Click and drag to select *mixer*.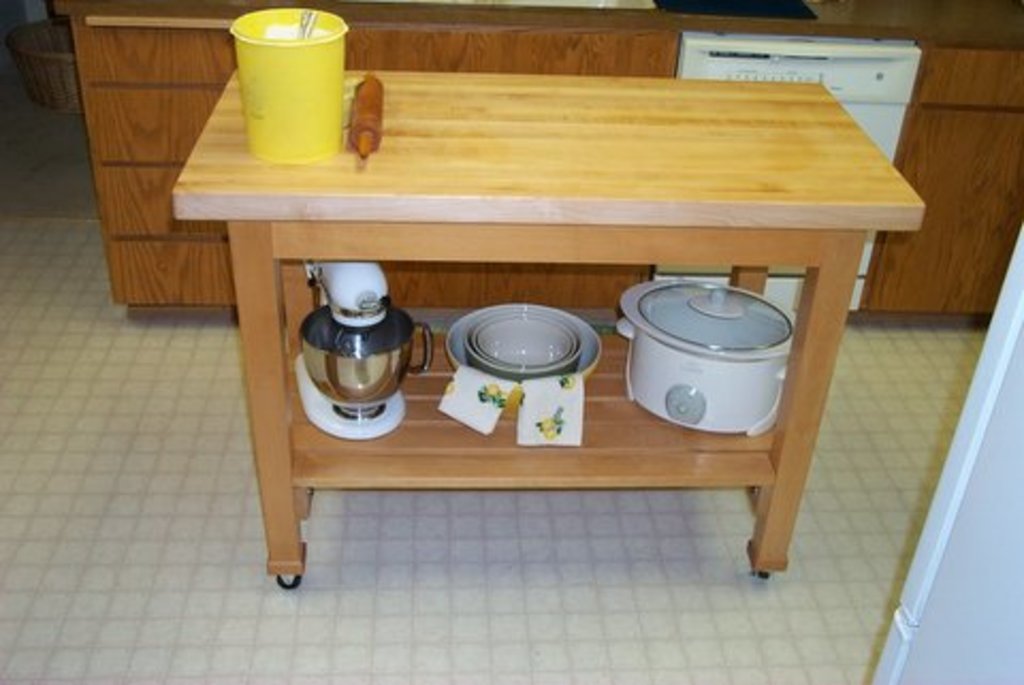
Selection: 301, 252, 407, 455.
